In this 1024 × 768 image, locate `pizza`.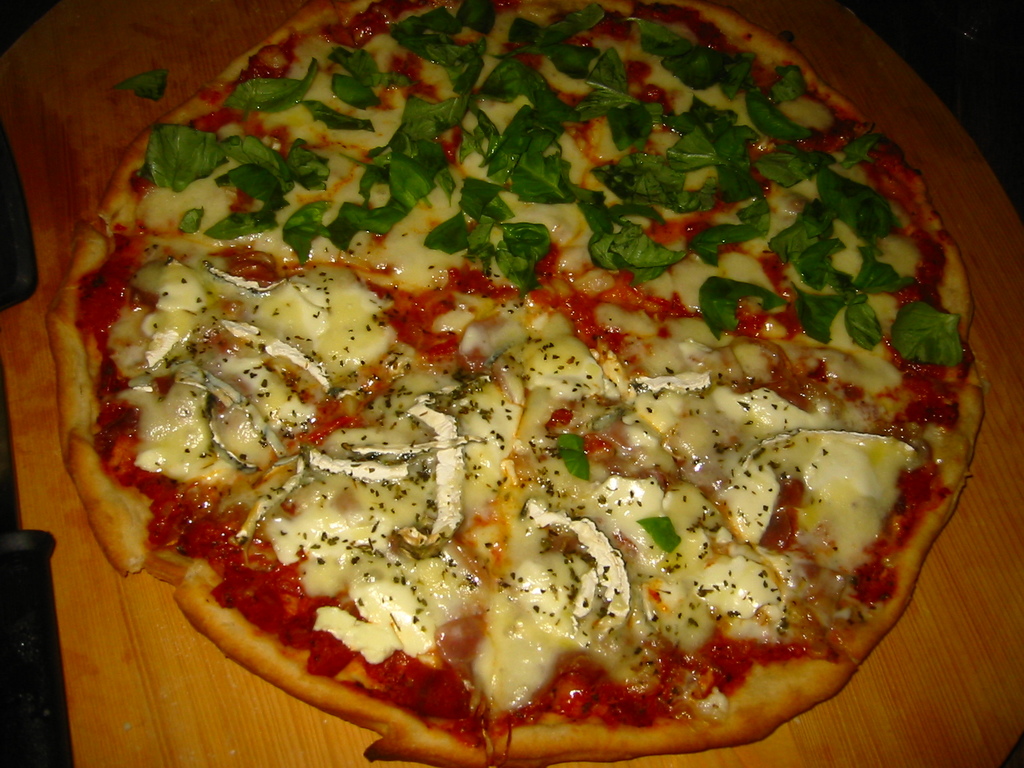
Bounding box: l=200, t=355, r=478, b=744.
